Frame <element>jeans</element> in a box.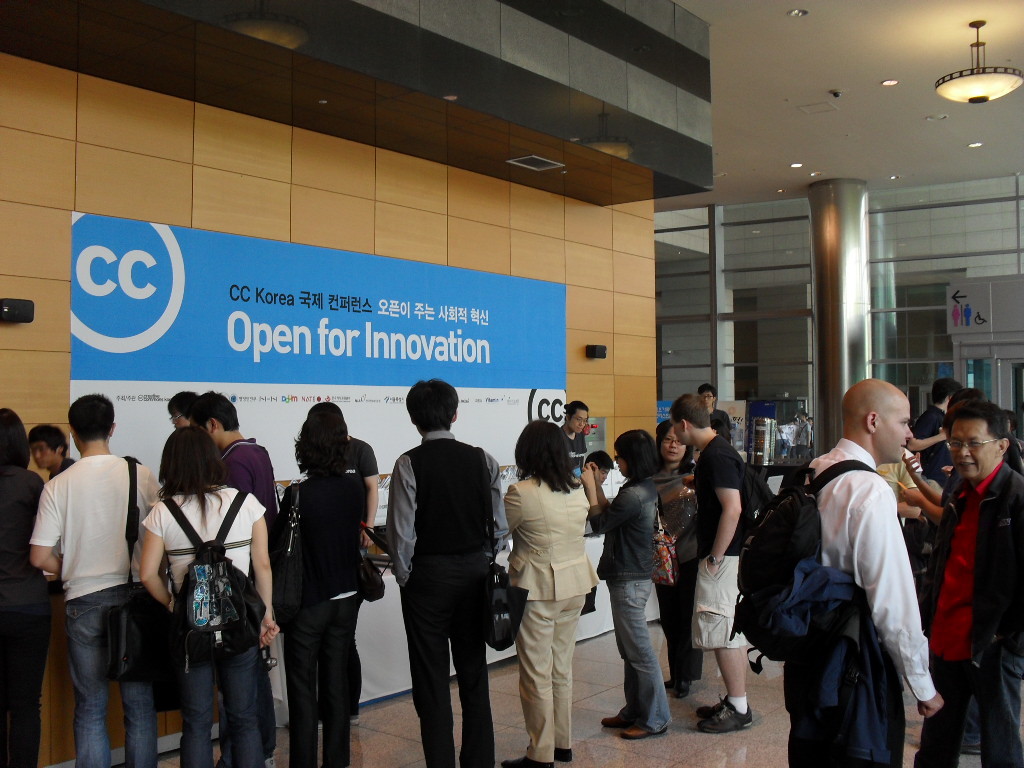
bbox=[652, 569, 701, 678].
